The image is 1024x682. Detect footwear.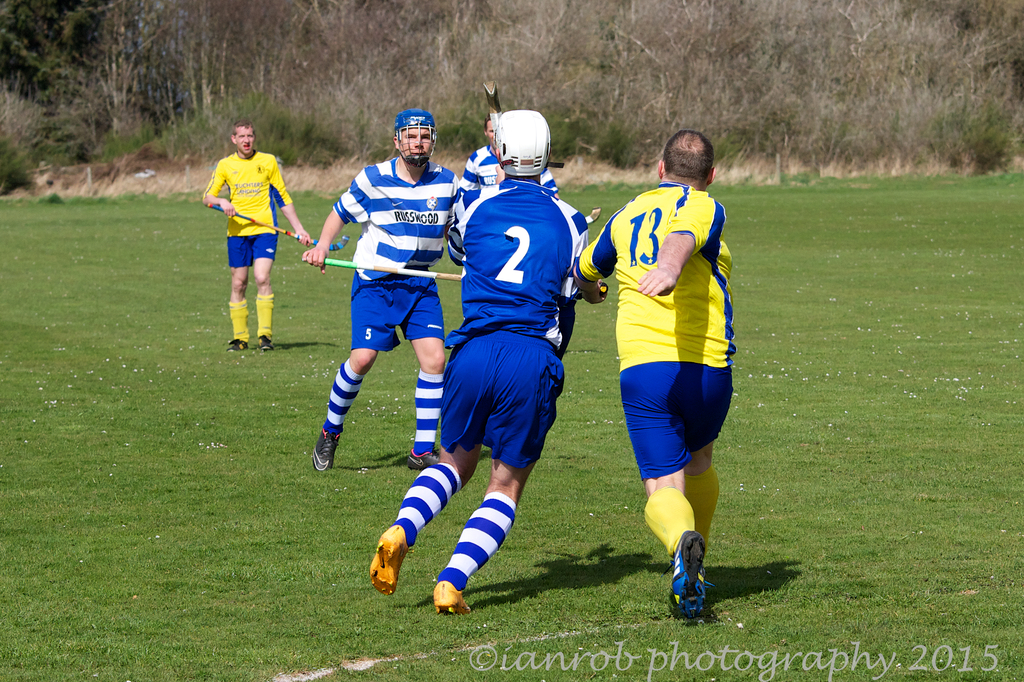
Detection: (406, 451, 440, 472).
